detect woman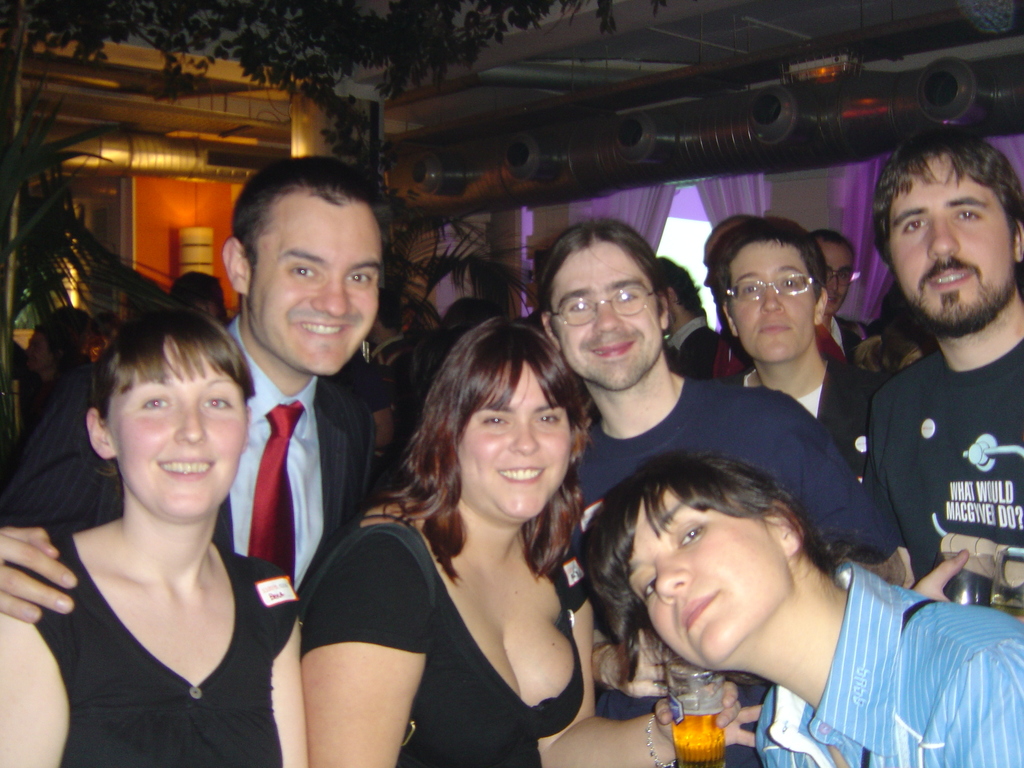
box=[0, 311, 305, 767]
